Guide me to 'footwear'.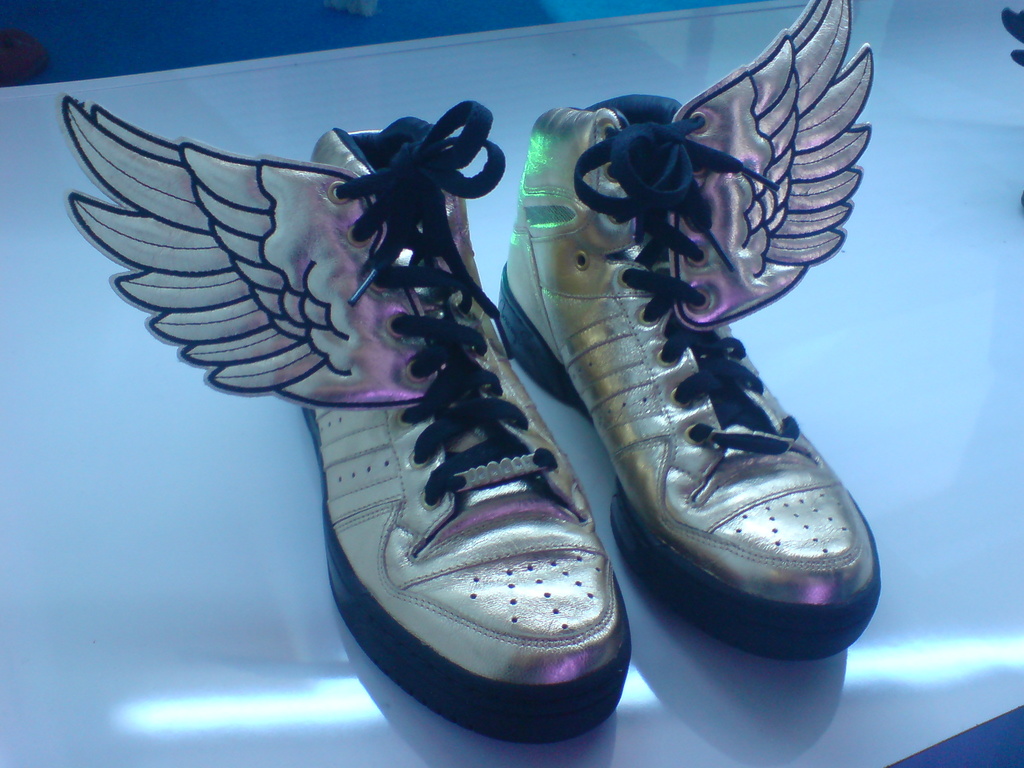
Guidance: [x1=56, y1=103, x2=650, y2=735].
